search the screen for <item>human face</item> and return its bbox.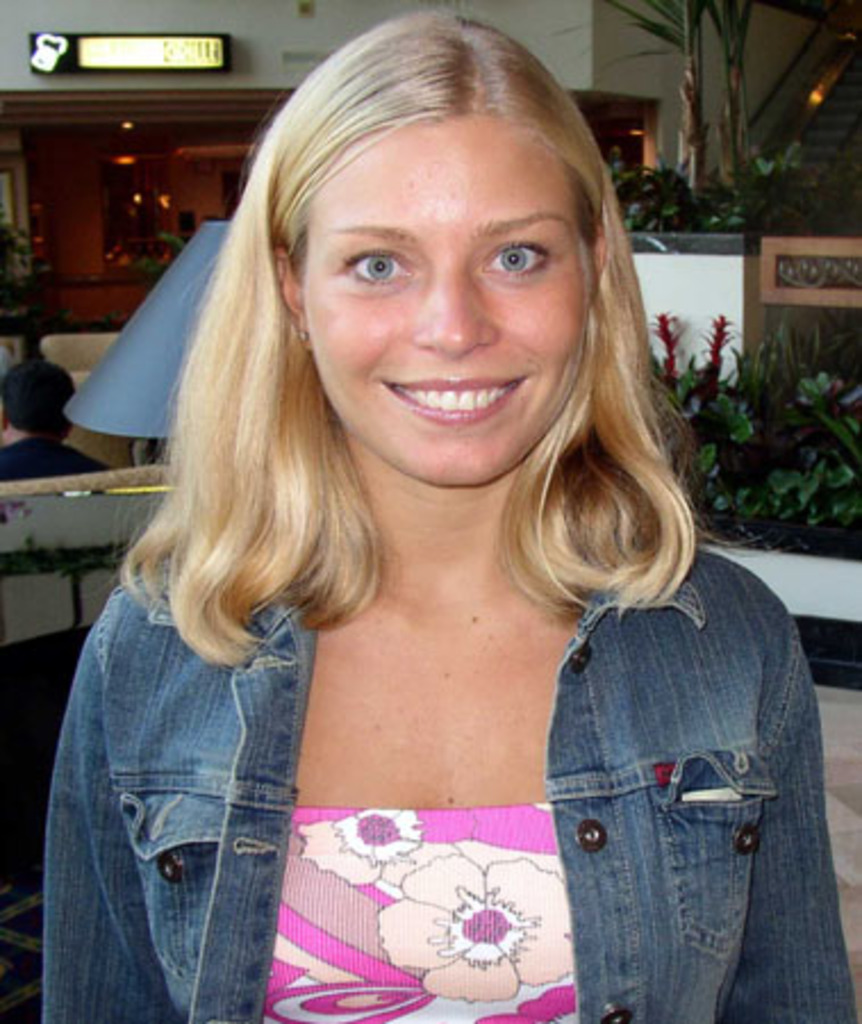
Found: (x1=309, y1=105, x2=587, y2=478).
